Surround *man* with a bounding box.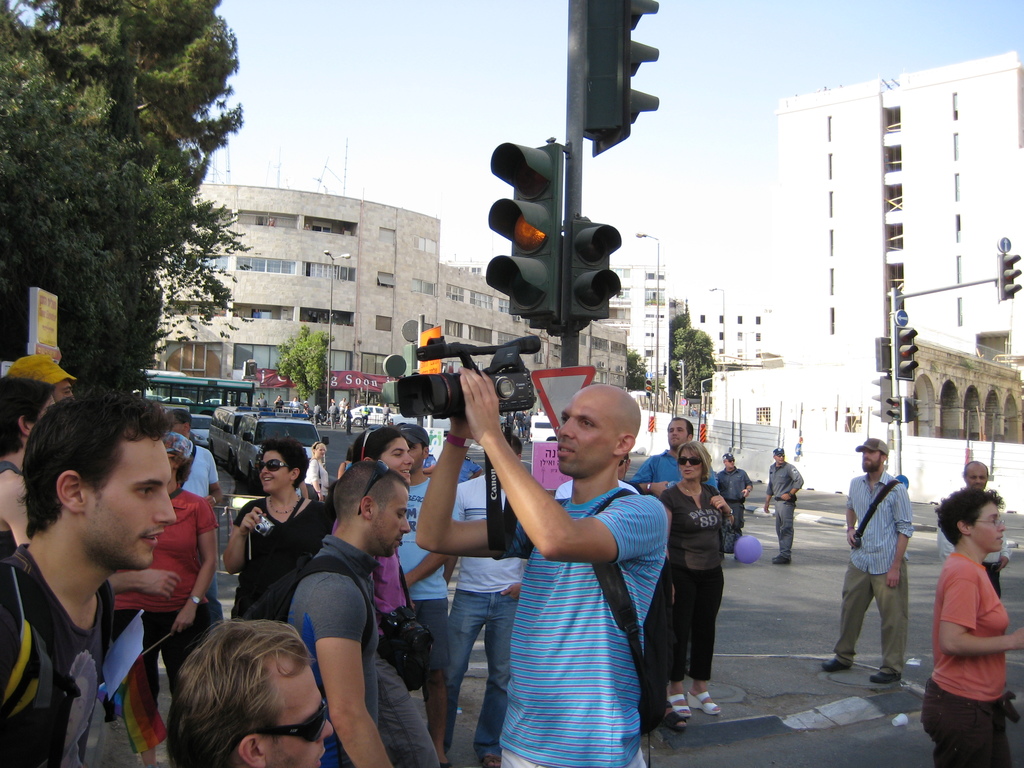
bbox=[821, 440, 916, 682].
